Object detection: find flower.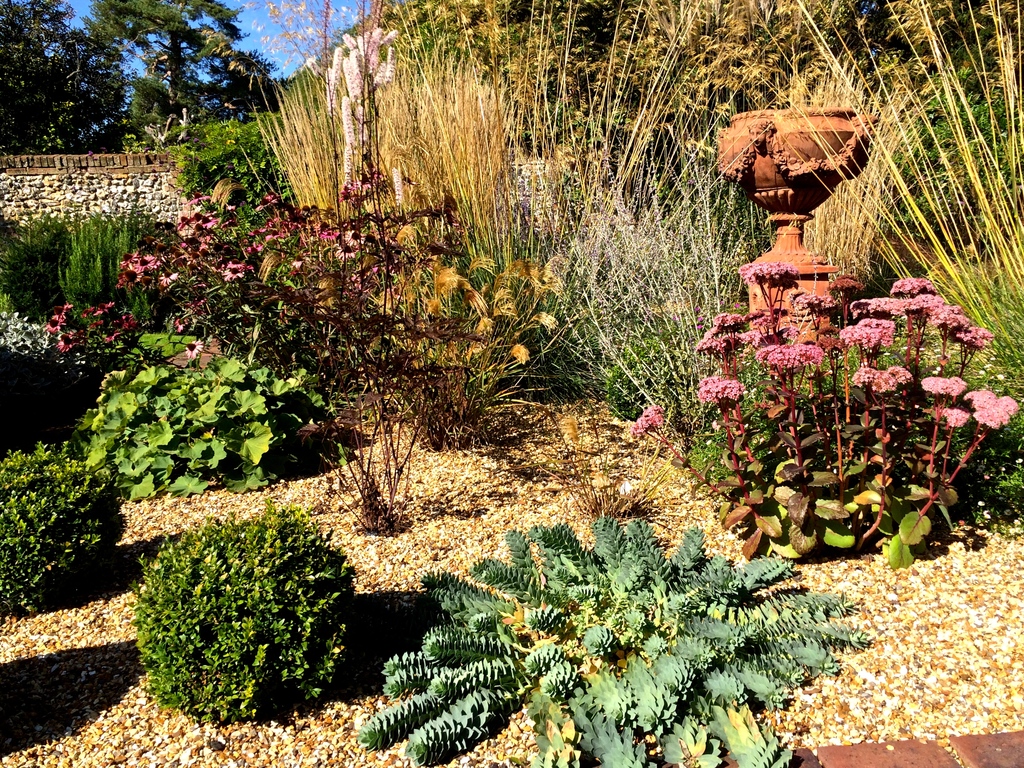
(630,400,666,437).
